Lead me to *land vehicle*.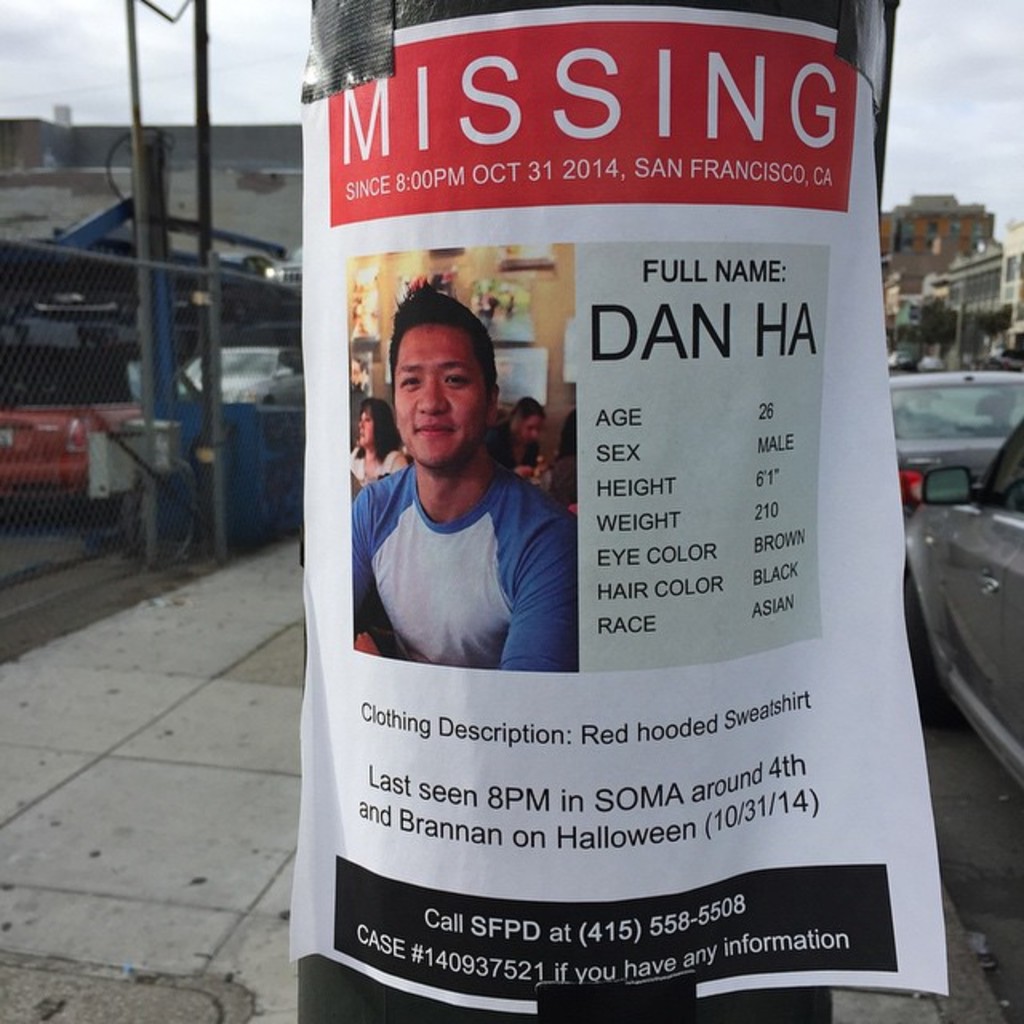
Lead to bbox=(891, 347, 915, 368).
